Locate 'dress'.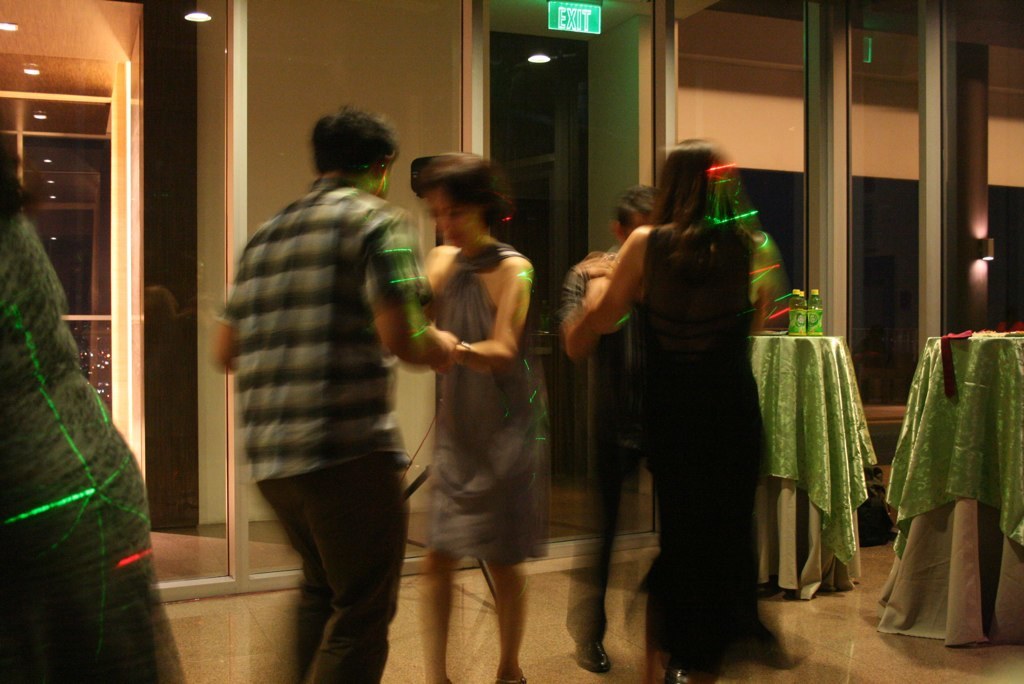
Bounding box: {"x1": 416, "y1": 237, "x2": 555, "y2": 569}.
